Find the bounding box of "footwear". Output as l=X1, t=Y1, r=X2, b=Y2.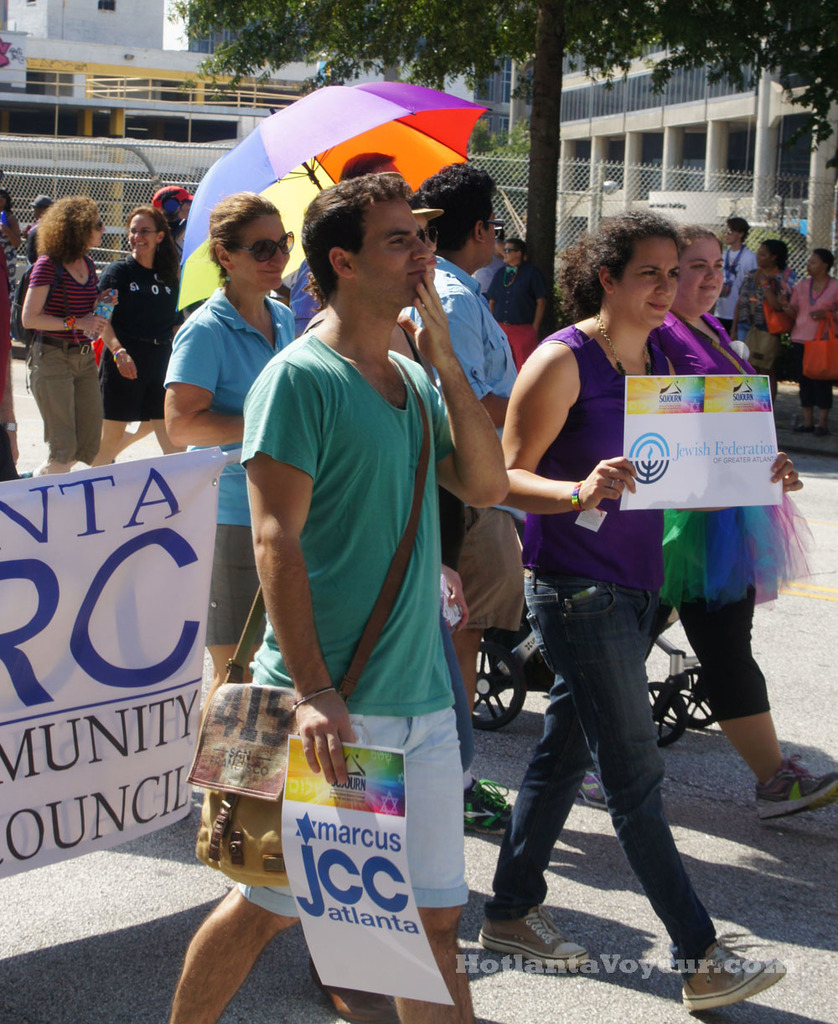
l=475, t=905, r=590, b=974.
